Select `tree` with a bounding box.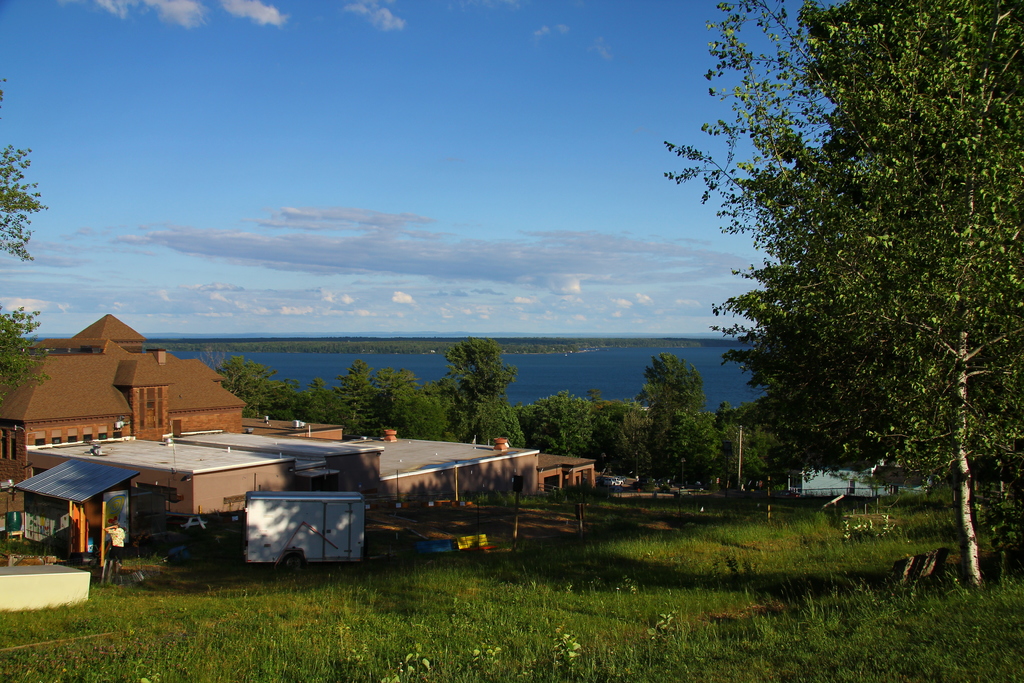
(434,334,525,444).
